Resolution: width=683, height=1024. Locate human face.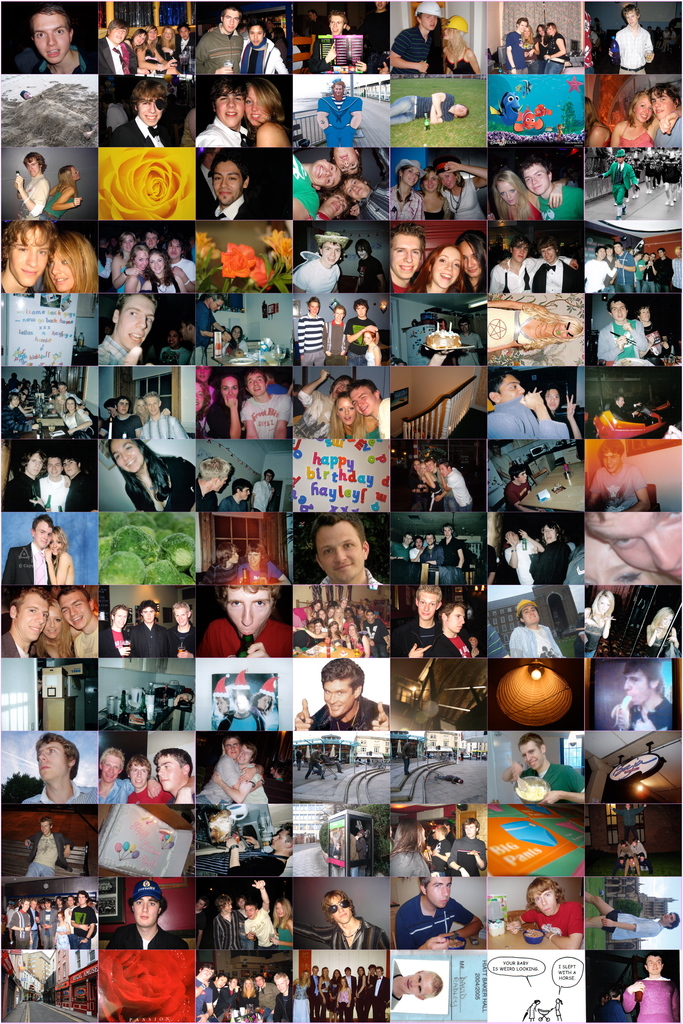
bbox=[540, 243, 557, 264].
